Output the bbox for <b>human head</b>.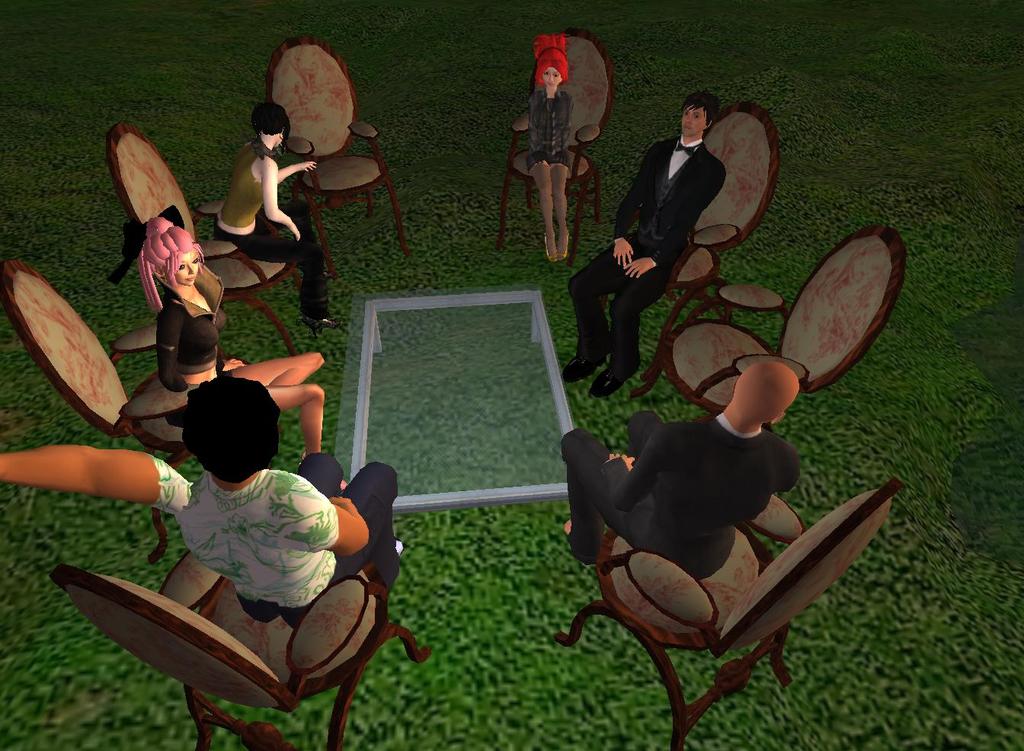
(left=251, top=103, right=287, bottom=153).
